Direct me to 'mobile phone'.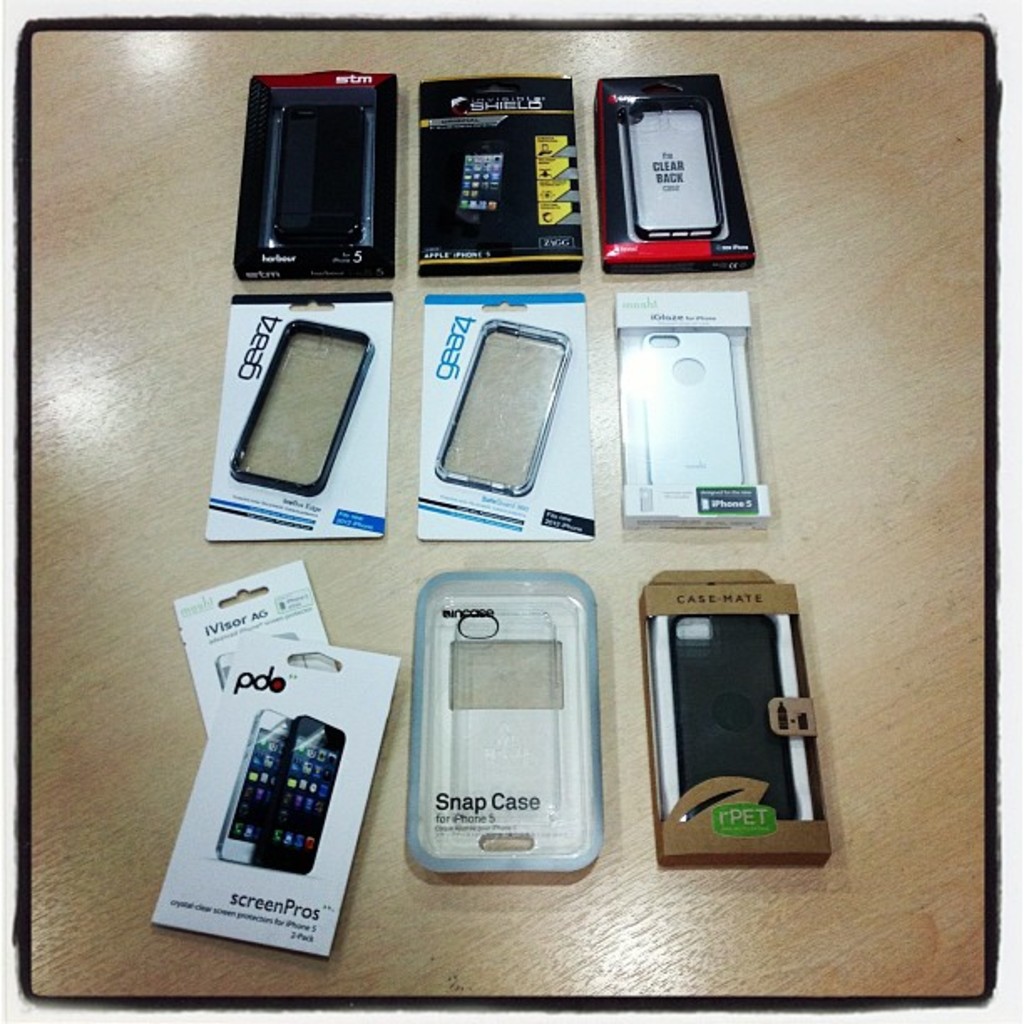
Direction: 249, 714, 348, 880.
